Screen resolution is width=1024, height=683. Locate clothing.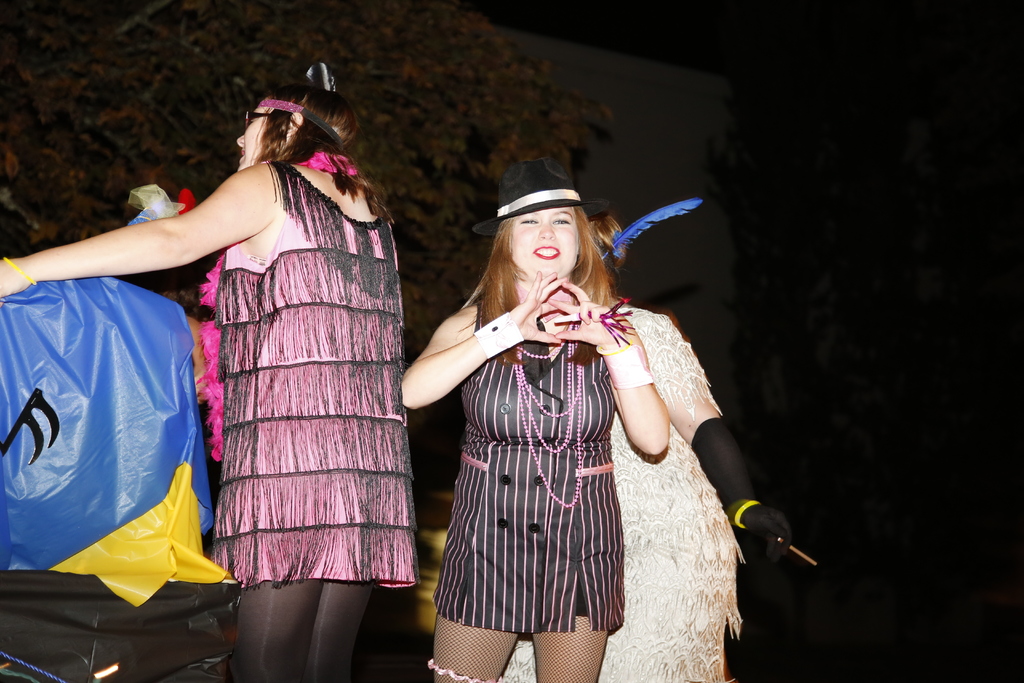
pyautogui.locateOnScreen(168, 144, 399, 618).
